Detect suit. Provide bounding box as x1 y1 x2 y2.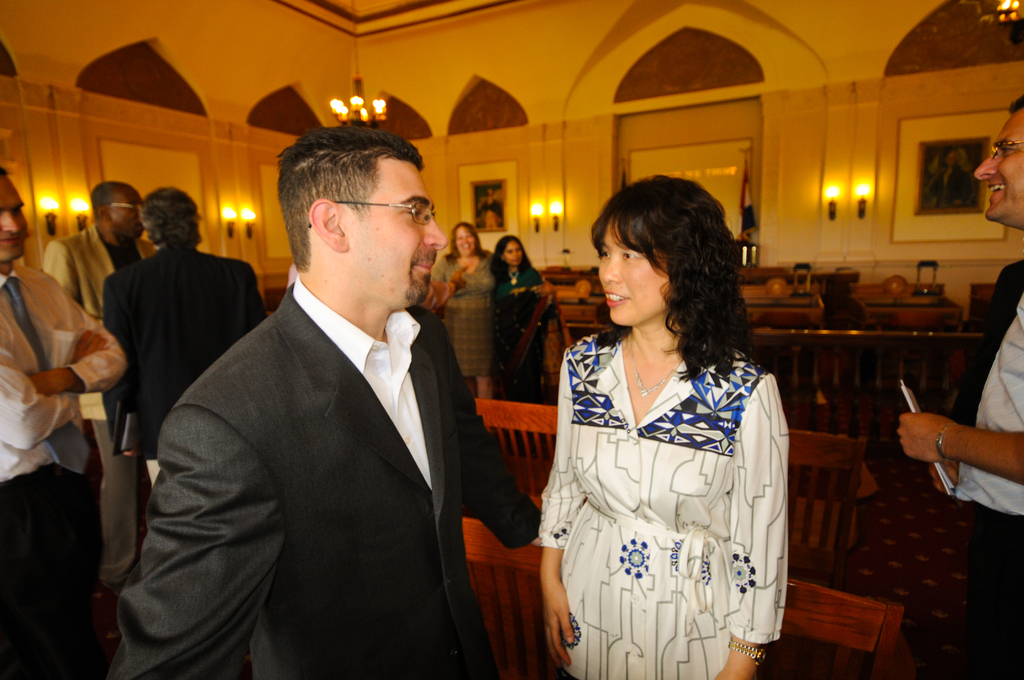
106 283 543 679.
